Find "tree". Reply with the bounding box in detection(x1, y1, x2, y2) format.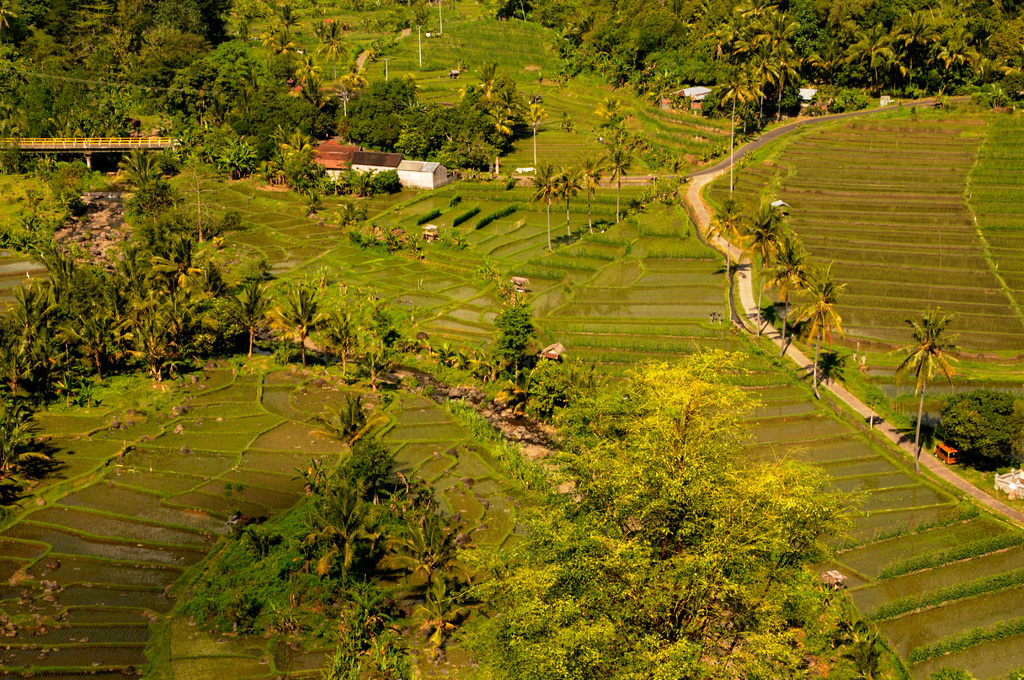
detection(525, 101, 544, 157).
